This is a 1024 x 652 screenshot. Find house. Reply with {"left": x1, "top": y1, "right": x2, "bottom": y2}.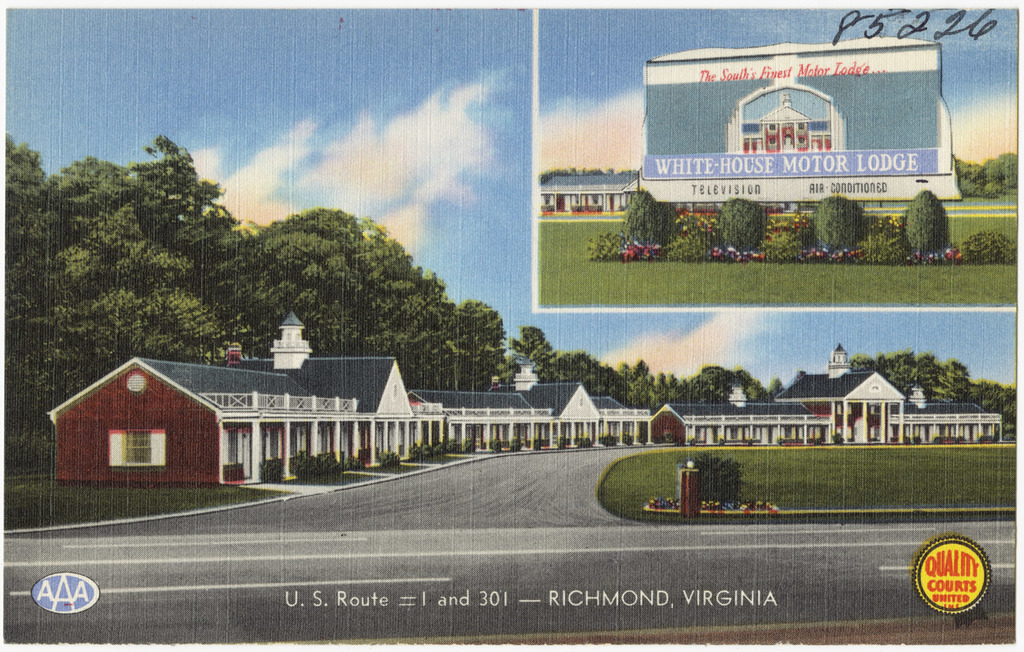
{"left": 769, "top": 343, "right": 1004, "bottom": 443}.
